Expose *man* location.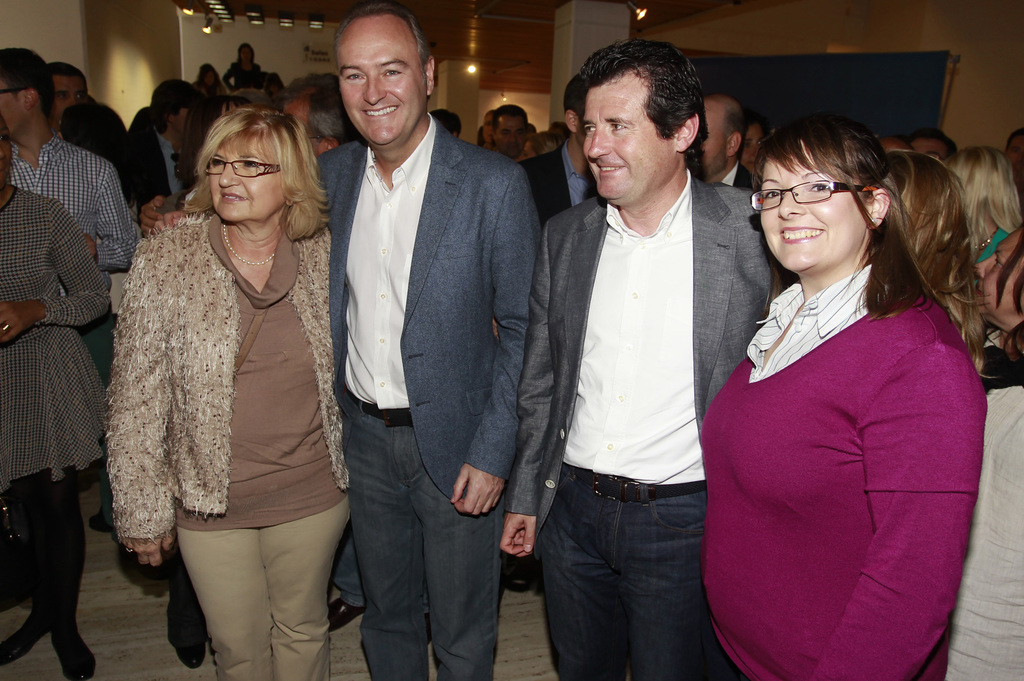
Exposed at <region>125, 75, 200, 218</region>.
